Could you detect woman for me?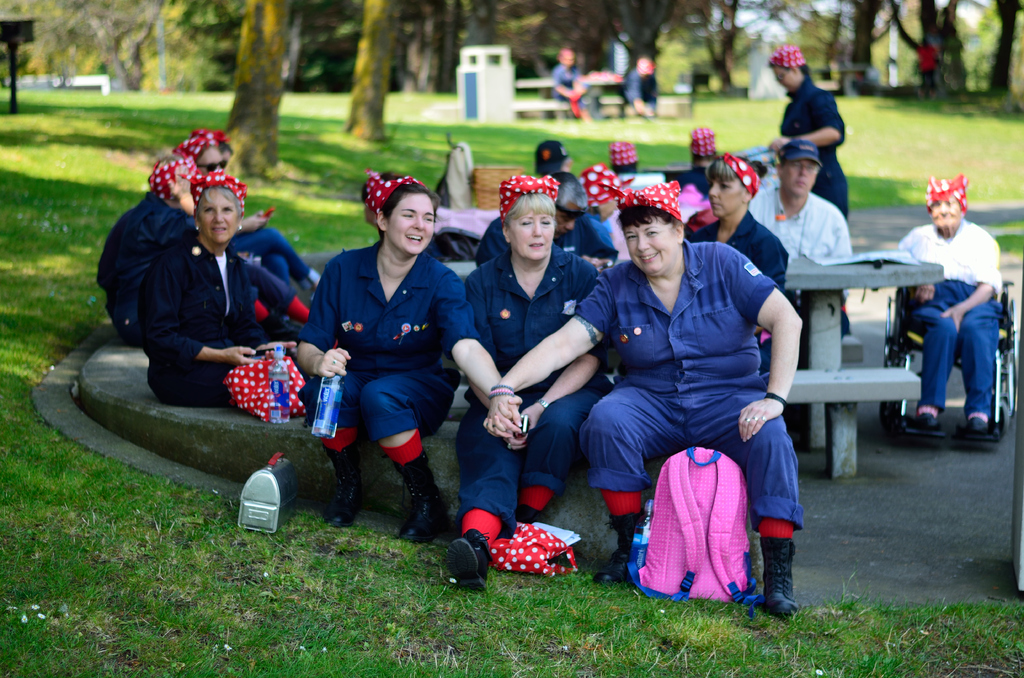
Detection result: {"x1": 95, "y1": 149, "x2": 197, "y2": 342}.
